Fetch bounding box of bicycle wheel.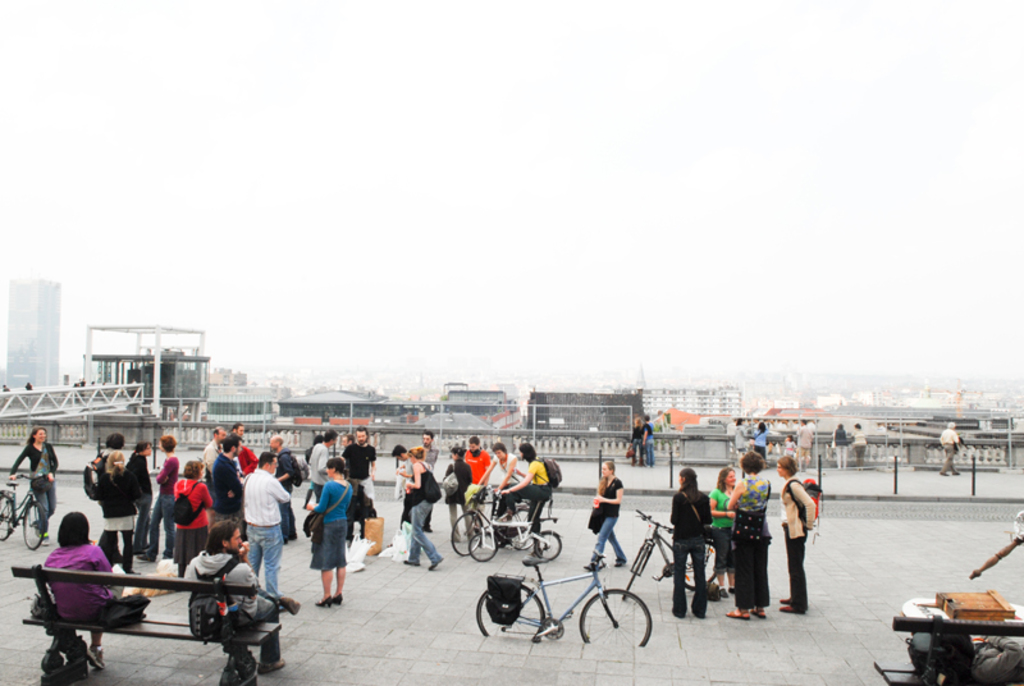
Bbox: {"left": 0, "top": 493, "right": 13, "bottom": 543}.
